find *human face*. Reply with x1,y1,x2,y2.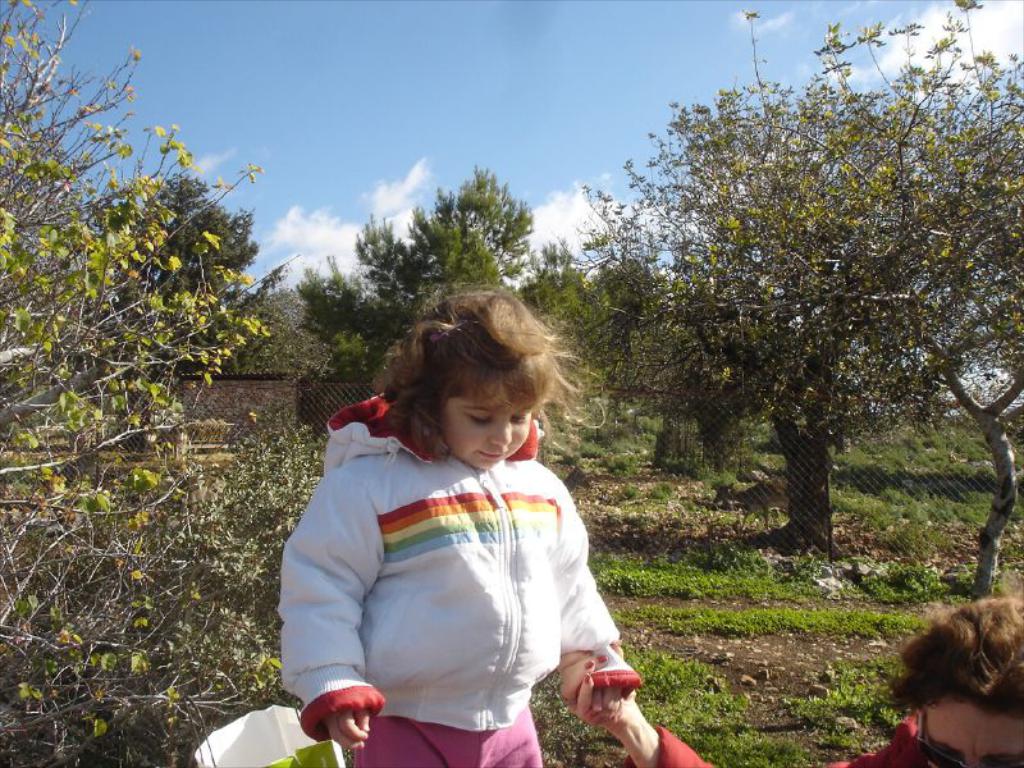
916,699,1021,767.
